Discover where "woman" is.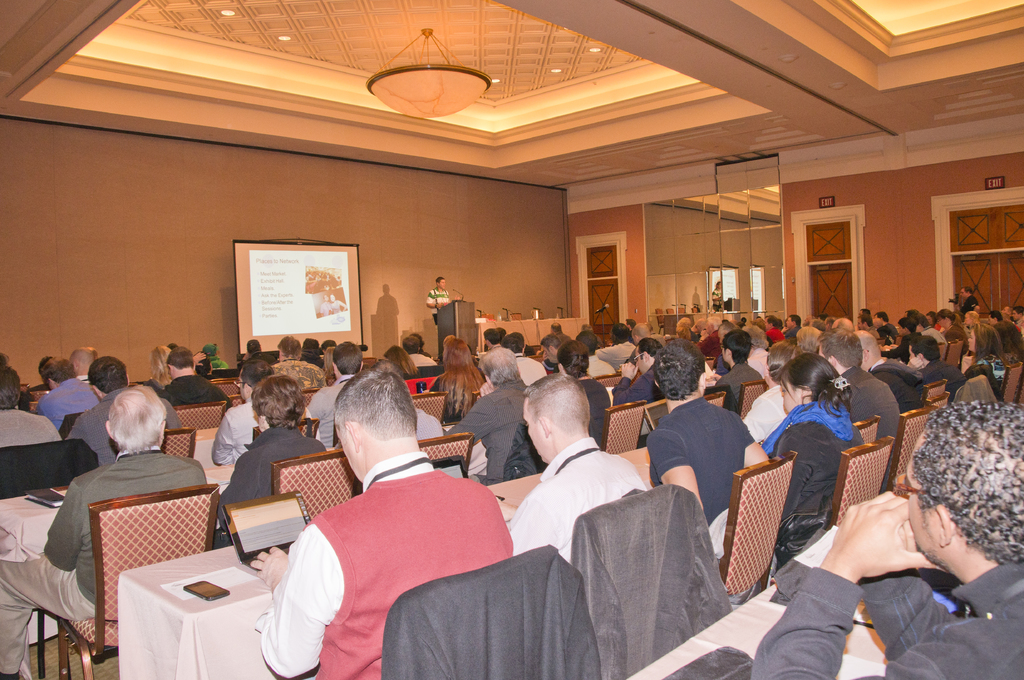
Discovered at crop(429, 337, 485, 424).
